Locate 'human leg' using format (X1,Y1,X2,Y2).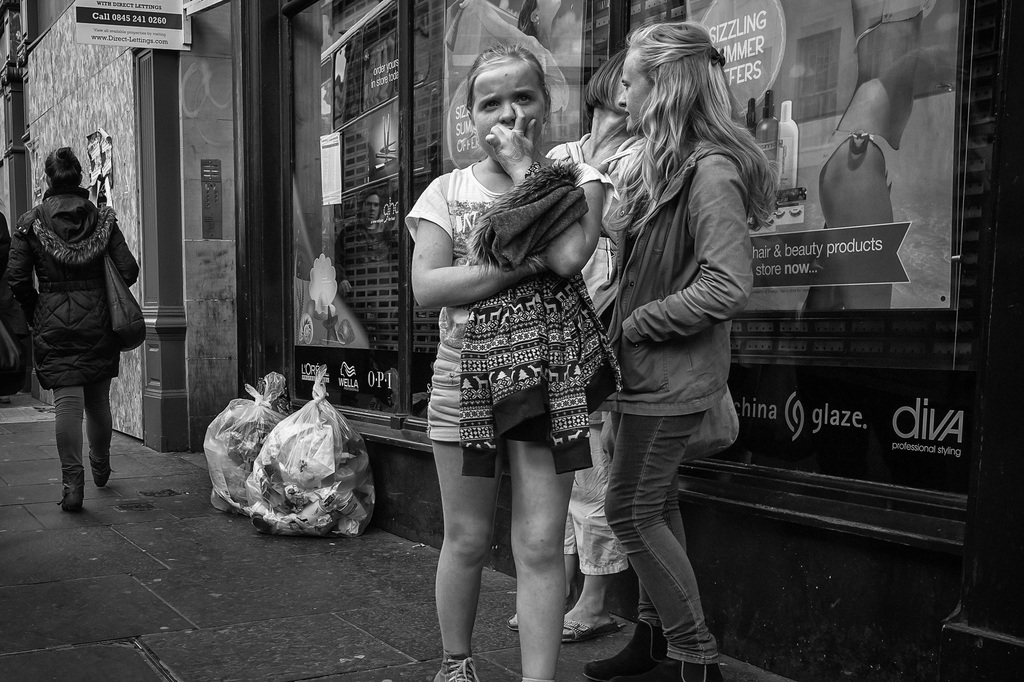
(428,437,497,681).
